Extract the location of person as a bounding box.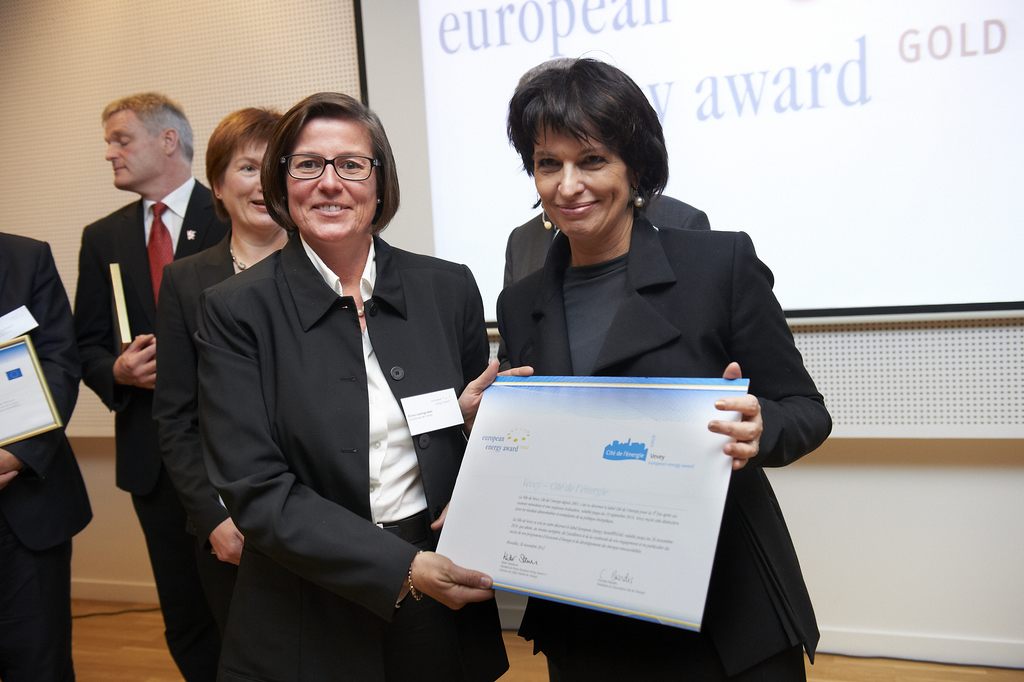
pyautogui.locateOnScreen(67, 85, 235, 619).
